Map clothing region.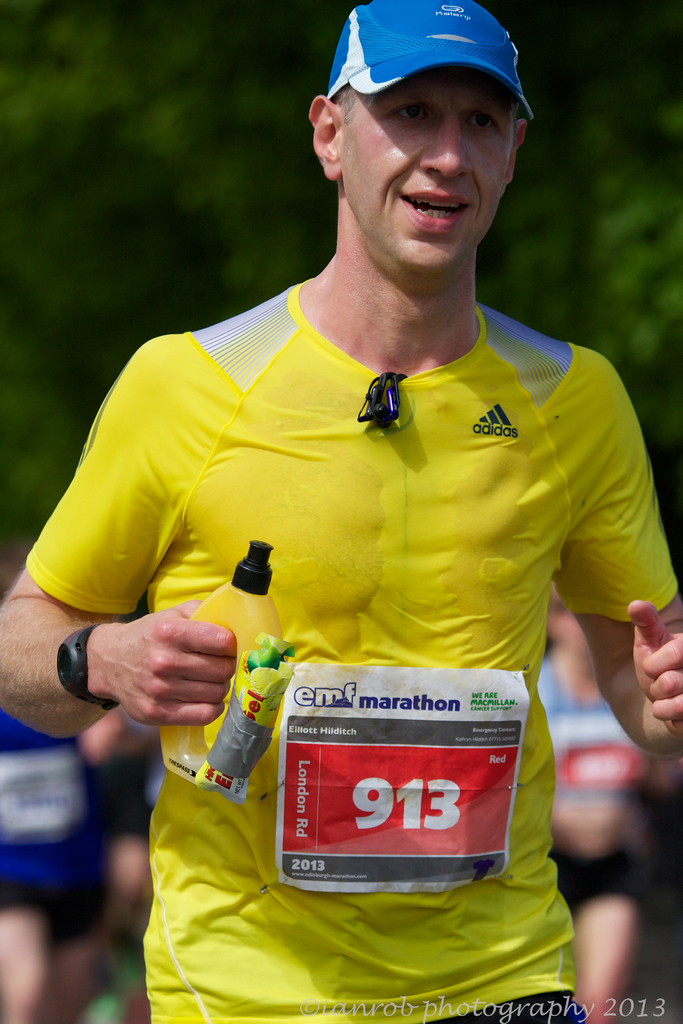
Mapped to 522/669/651/801.
